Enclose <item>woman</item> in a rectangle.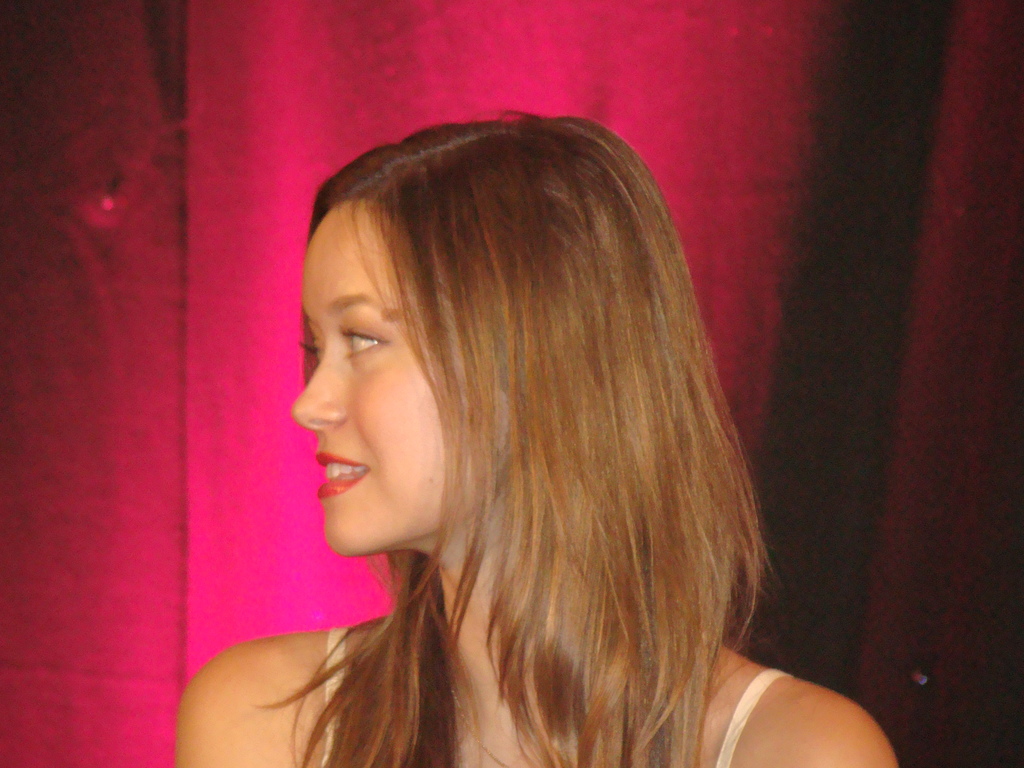
165, 111, 900, 767.
